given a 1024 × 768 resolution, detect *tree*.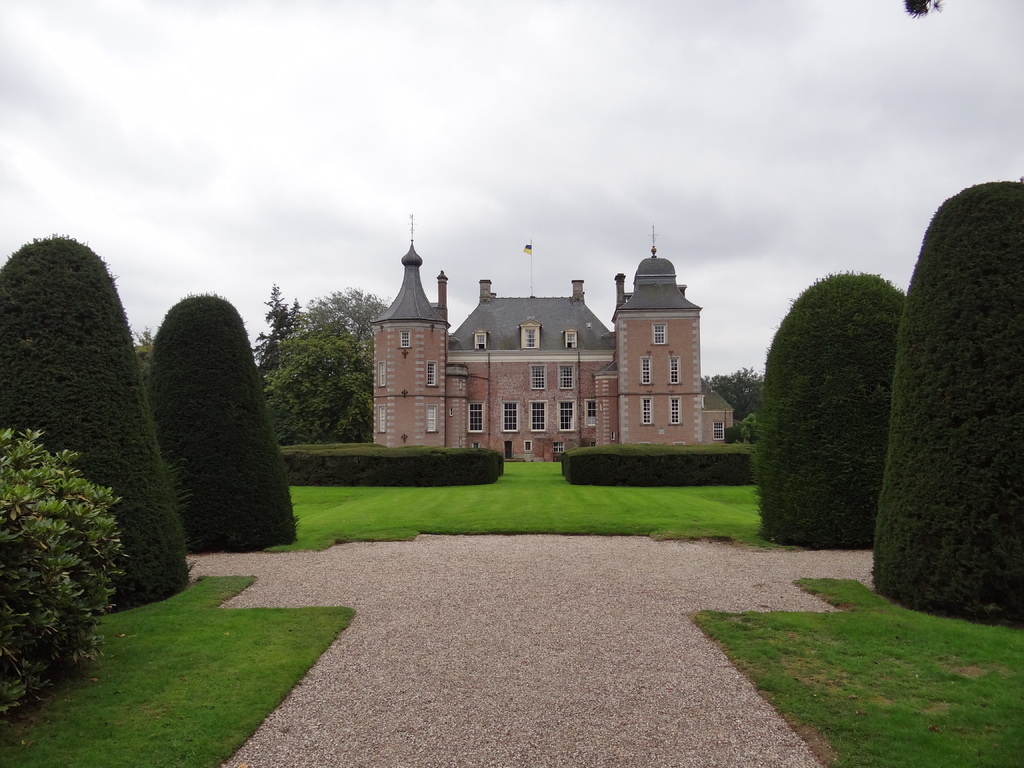
[left=701, top=366, right=758, bottom=447].
